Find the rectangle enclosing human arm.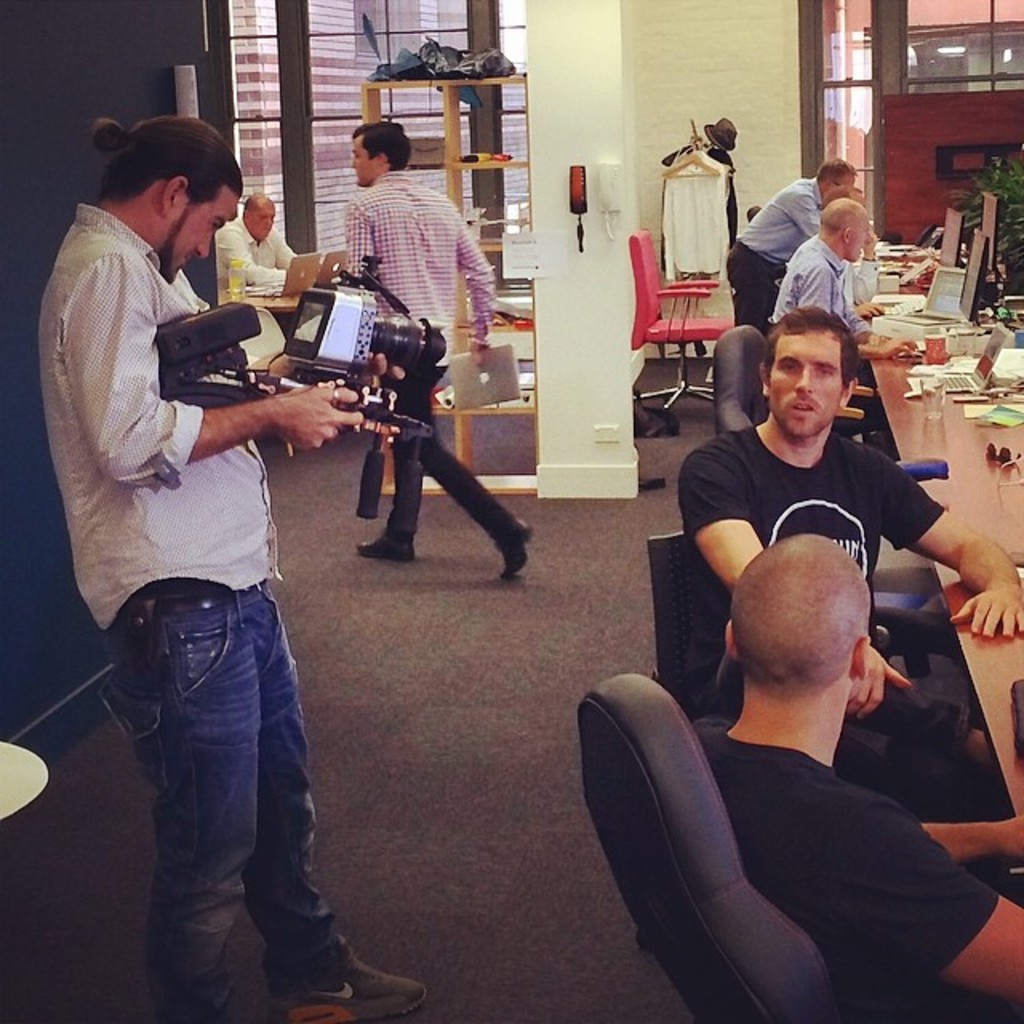
bbox=(928, 808, 1022, 864).
